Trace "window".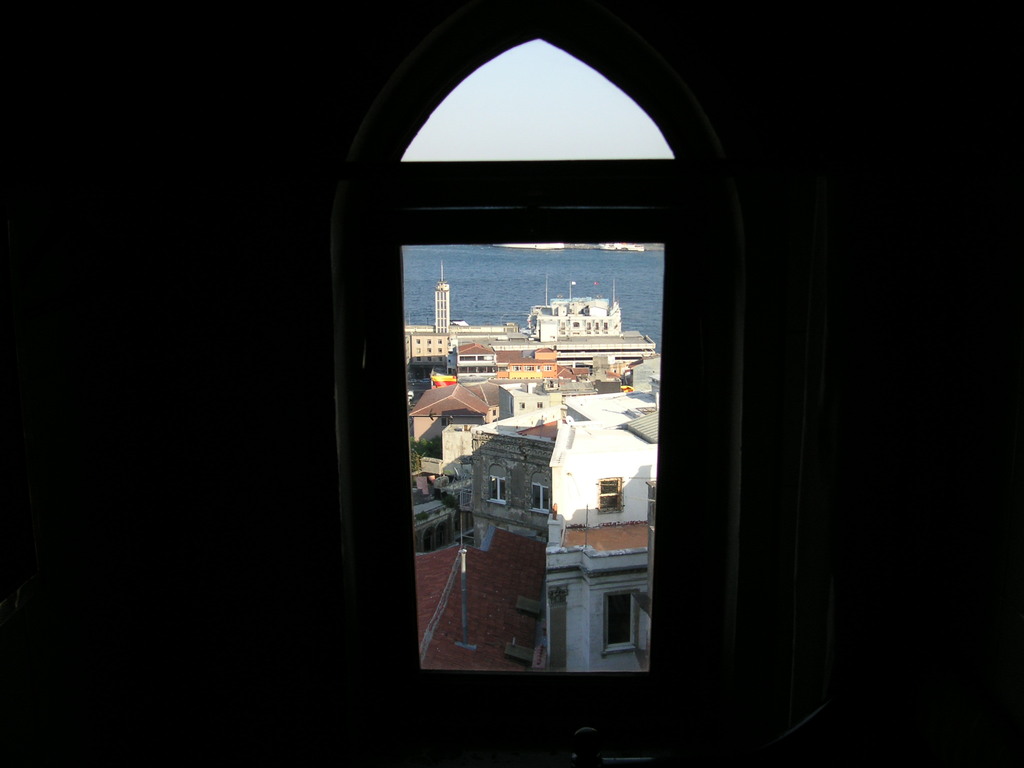
Traced to left=439, top=519, right=448, bottom=546.
